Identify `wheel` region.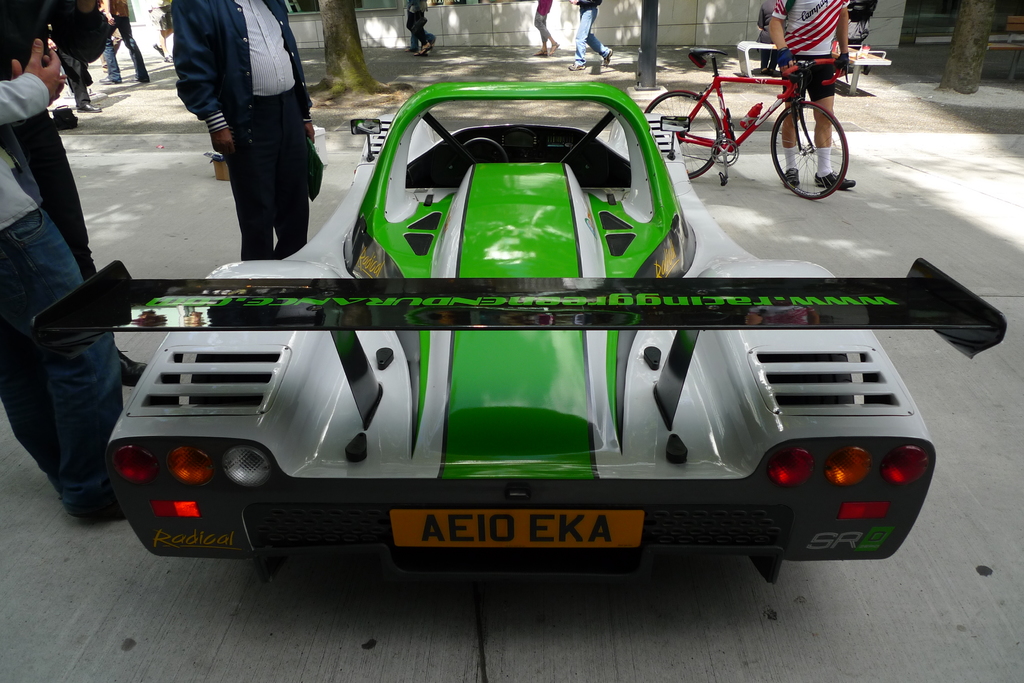
Region: <box>464,135,508,163</box>.
